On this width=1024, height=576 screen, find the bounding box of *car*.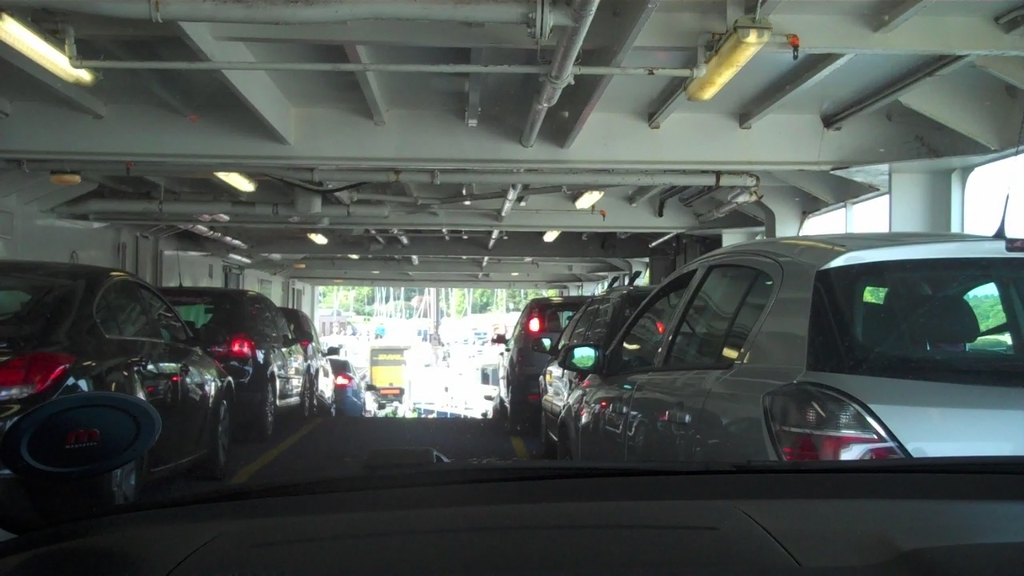
Bounding box: locate(366, 391, 390, 420).
